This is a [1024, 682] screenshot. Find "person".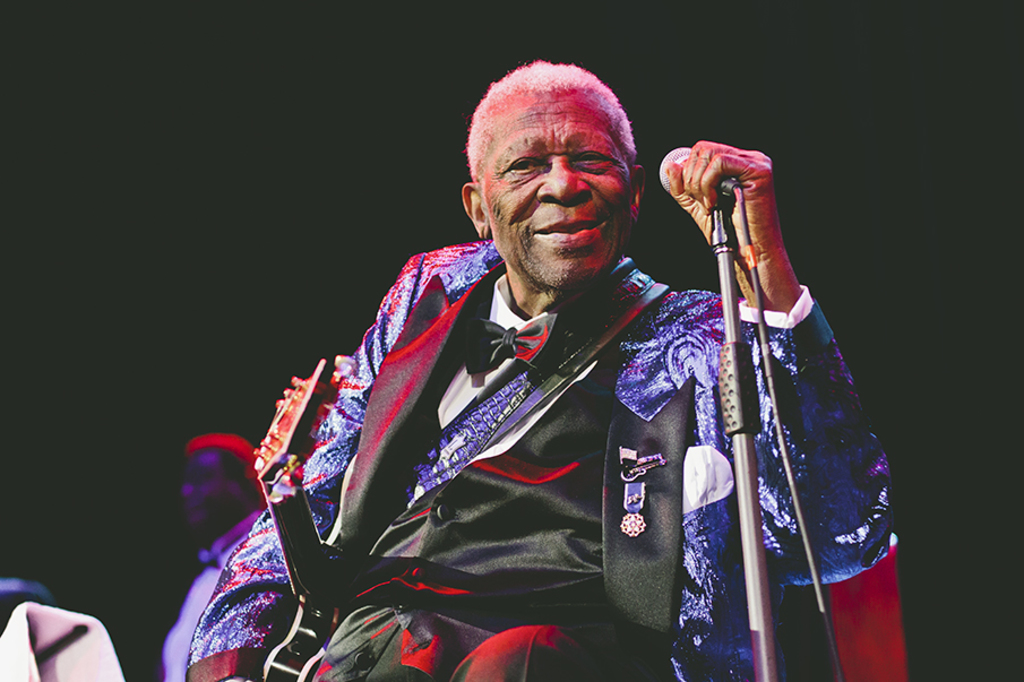
Bounding box: x1=187, y1=59, x2=895, y2=681.
